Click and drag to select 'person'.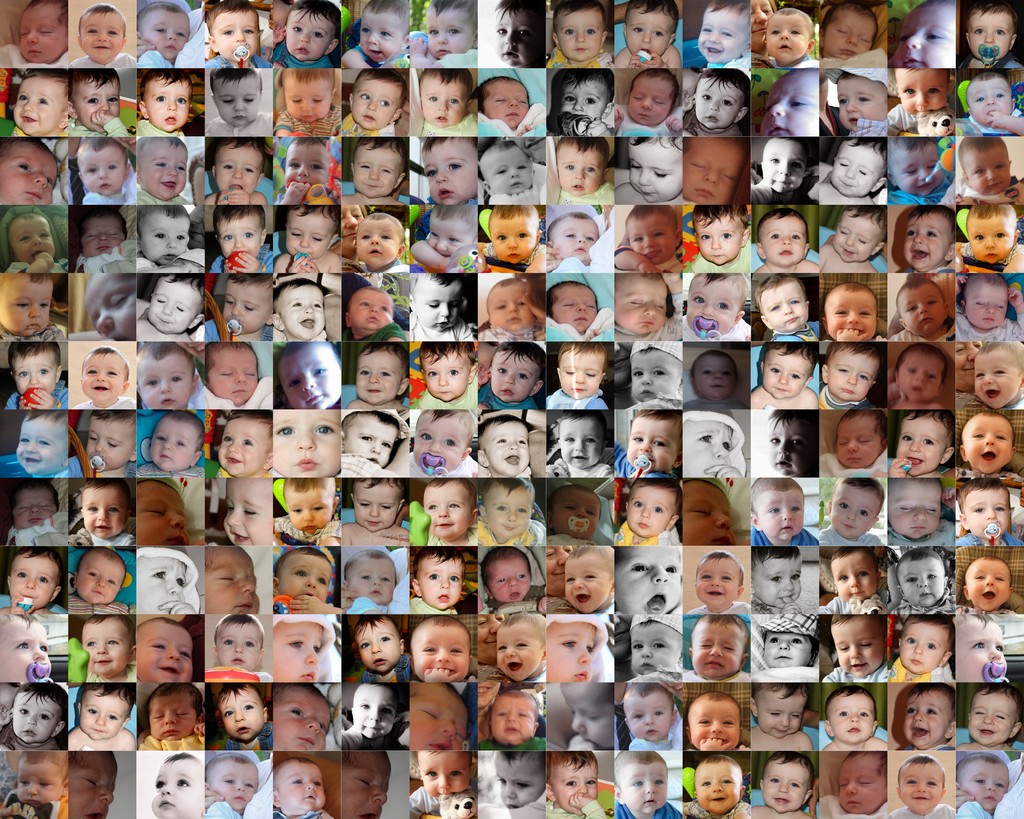
Selection: 628:615:680:683.
